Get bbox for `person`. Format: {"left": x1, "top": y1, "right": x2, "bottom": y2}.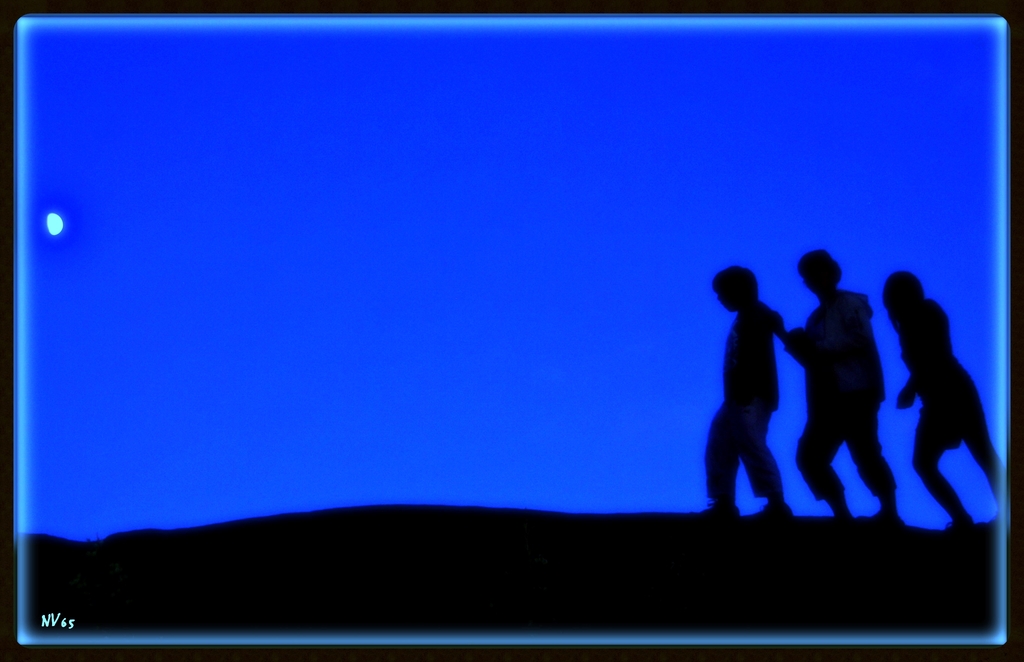
{"left": 781, "top": 247, "right": 899, "bottom": 524}.
